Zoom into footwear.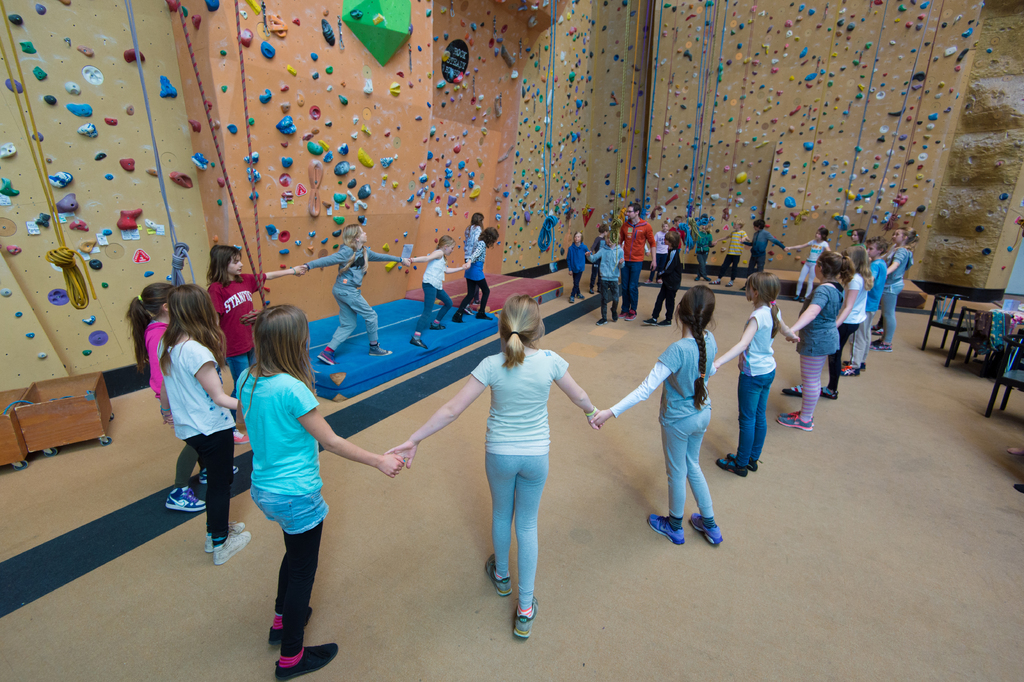
Zoom target: 199/467/236/488.
